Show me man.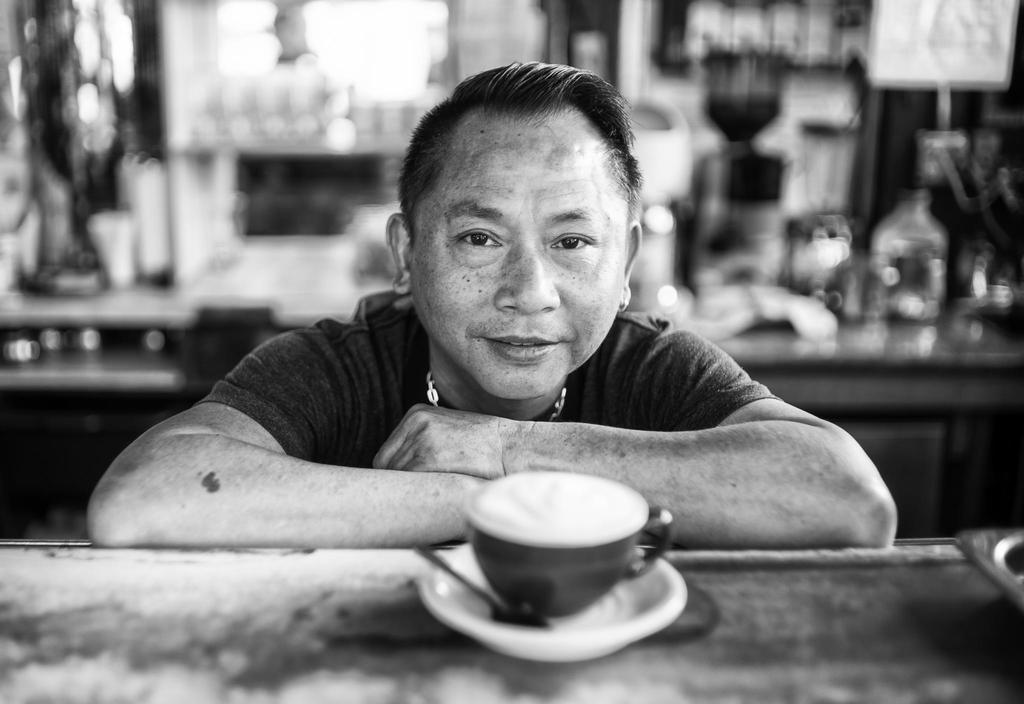
man is here: bbox=(123, 78, 913, 618).
